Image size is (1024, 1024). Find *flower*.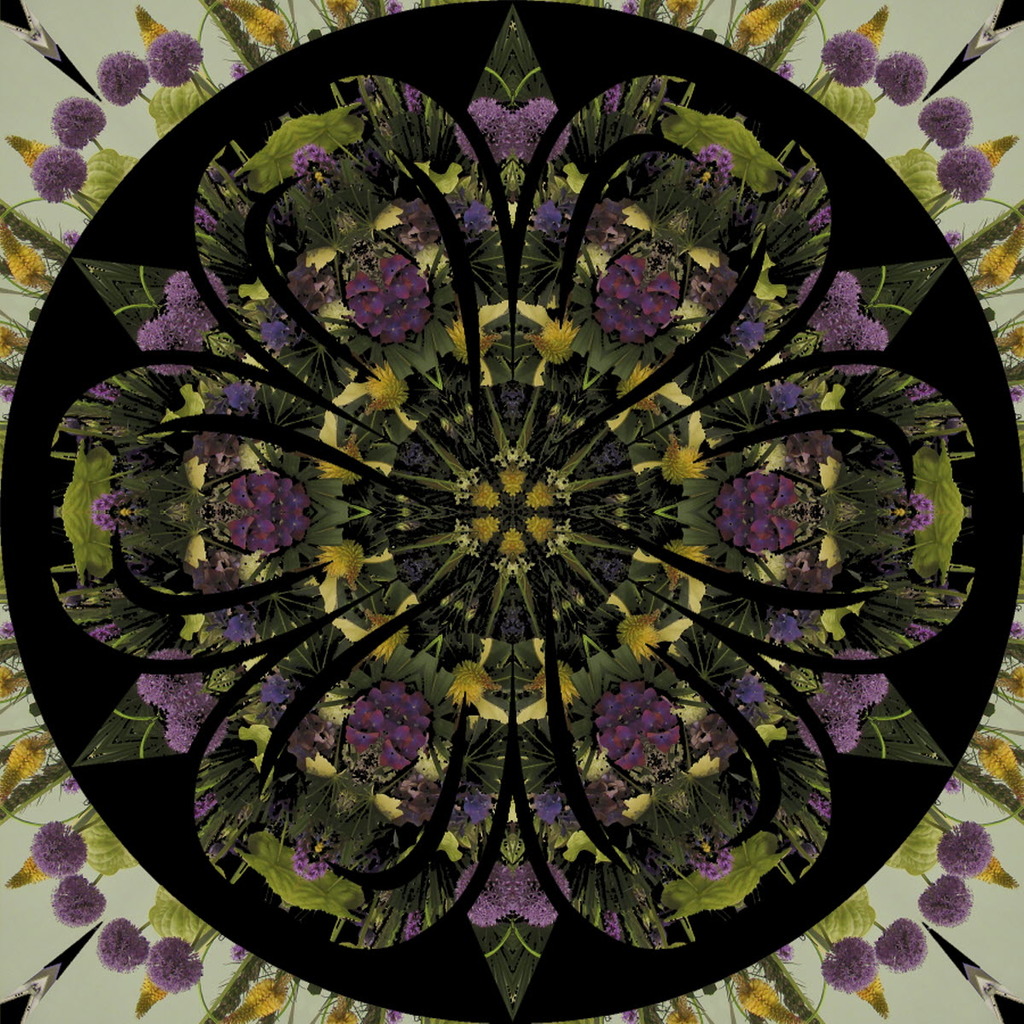
{"x1": 0, "y1": 0, "x2": 1023, "y2": 1023}.
